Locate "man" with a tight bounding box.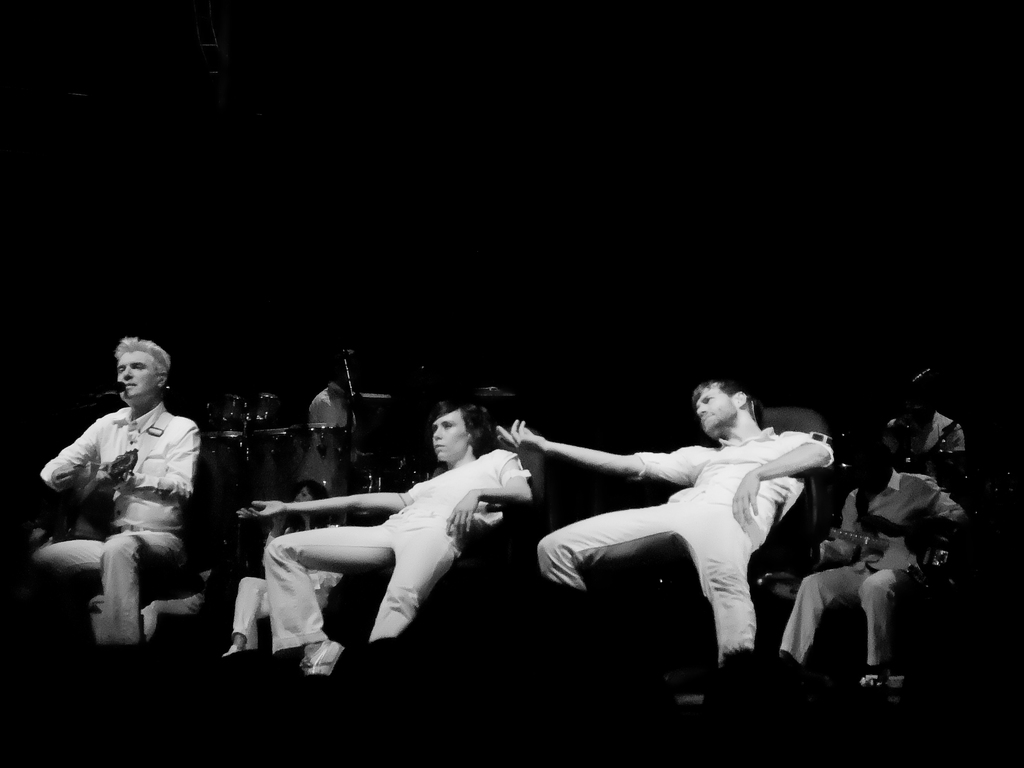
box=[36, 335, 203, 649].
